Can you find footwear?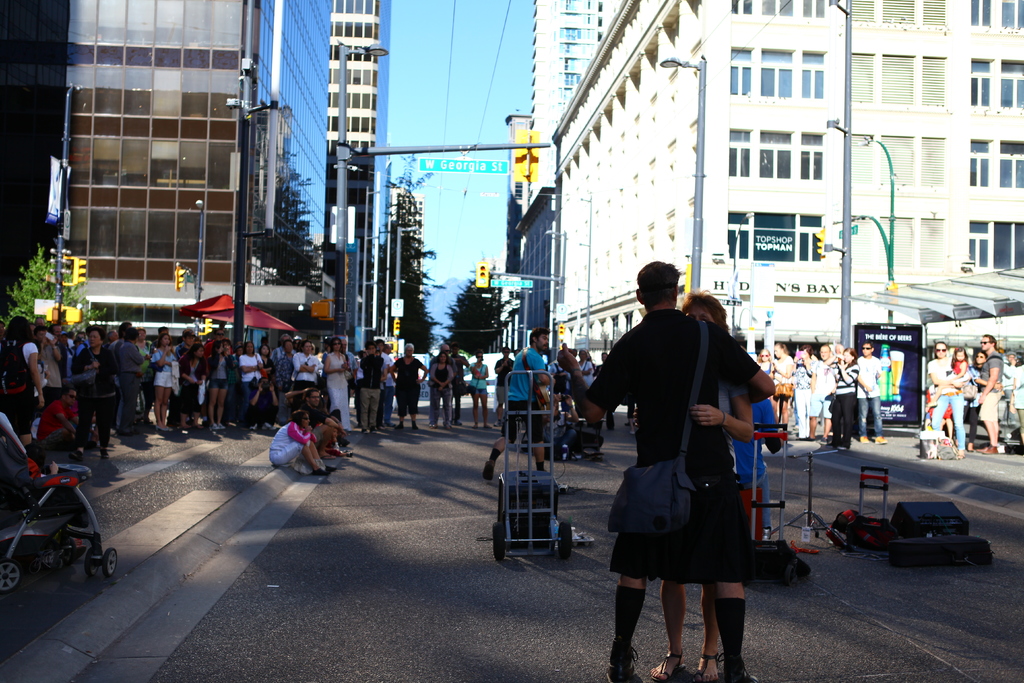
Yes, bounding box: 954:452:965:460.
